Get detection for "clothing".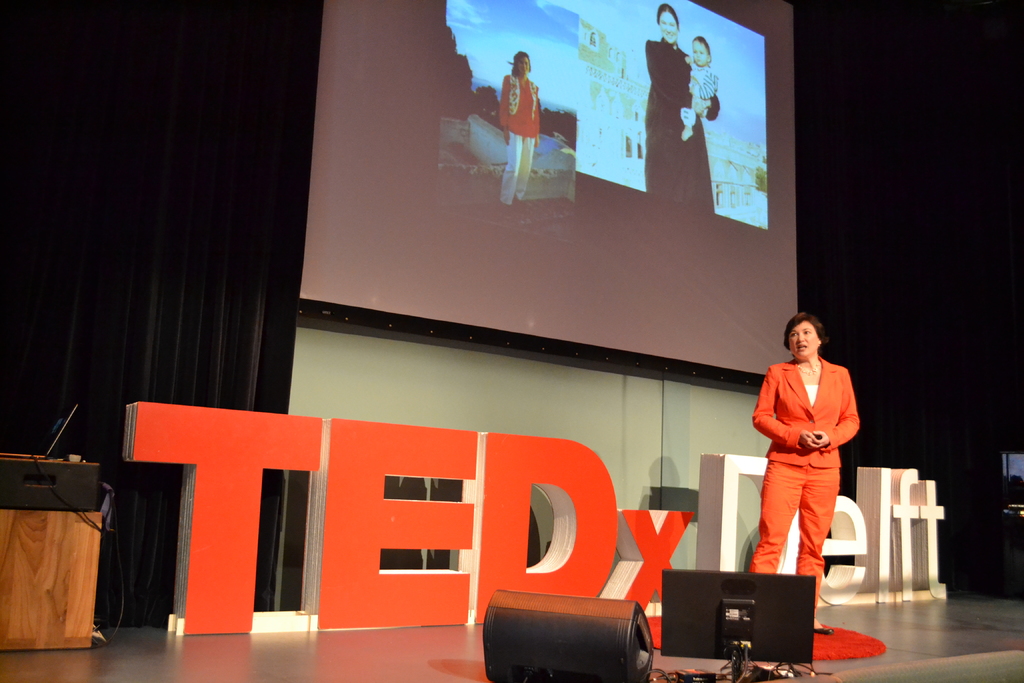
Detection: 689,56,716,113.
